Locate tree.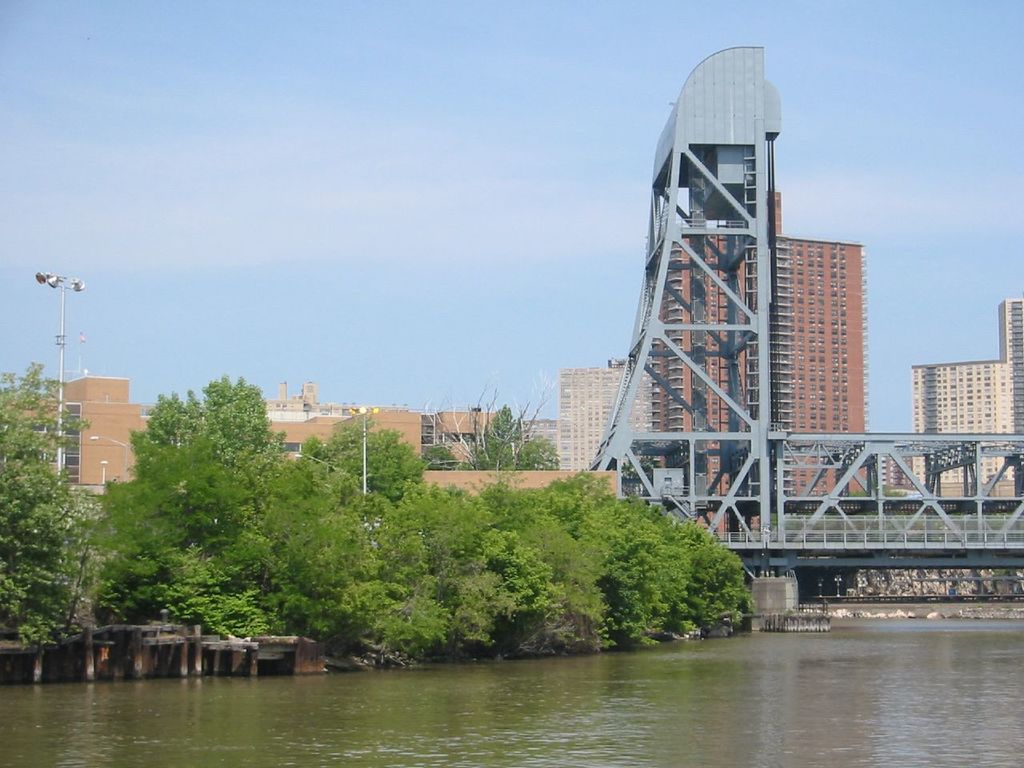
Bounding box: 422:432:466:474.
